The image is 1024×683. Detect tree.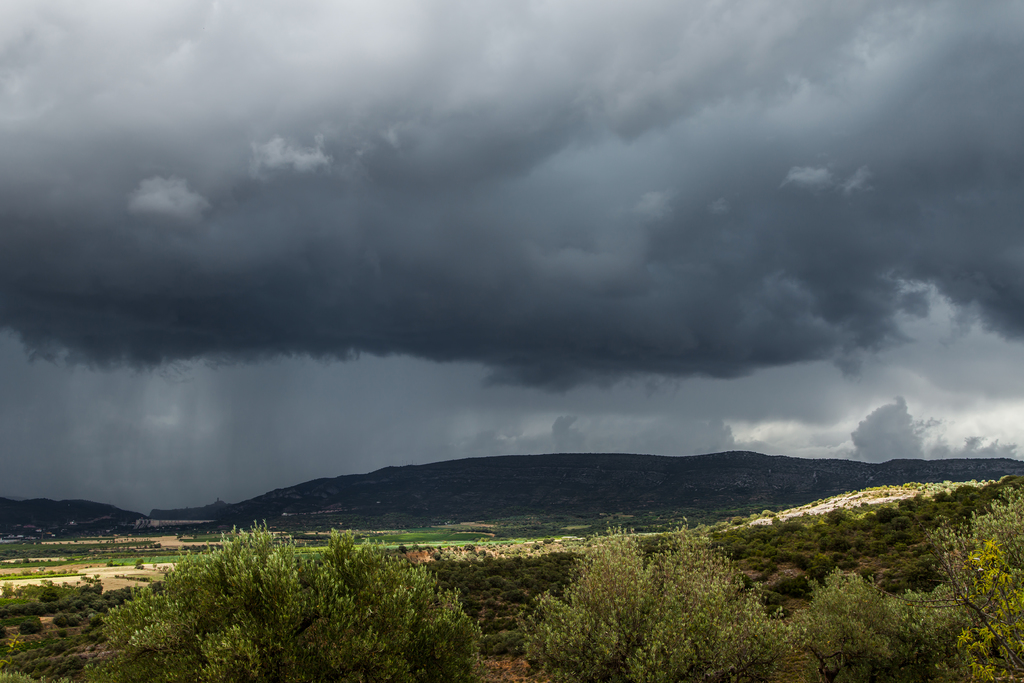
Detection: x1=14, y1=613, x2=42, y2=635.
